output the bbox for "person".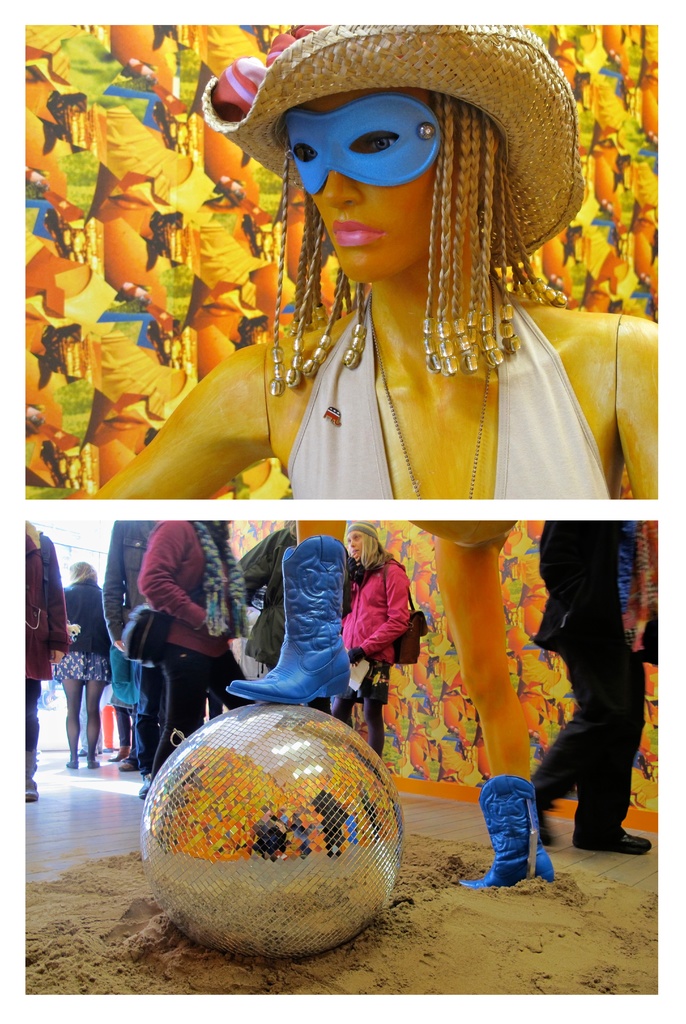
l=90, t=33, r=667, b=496.
